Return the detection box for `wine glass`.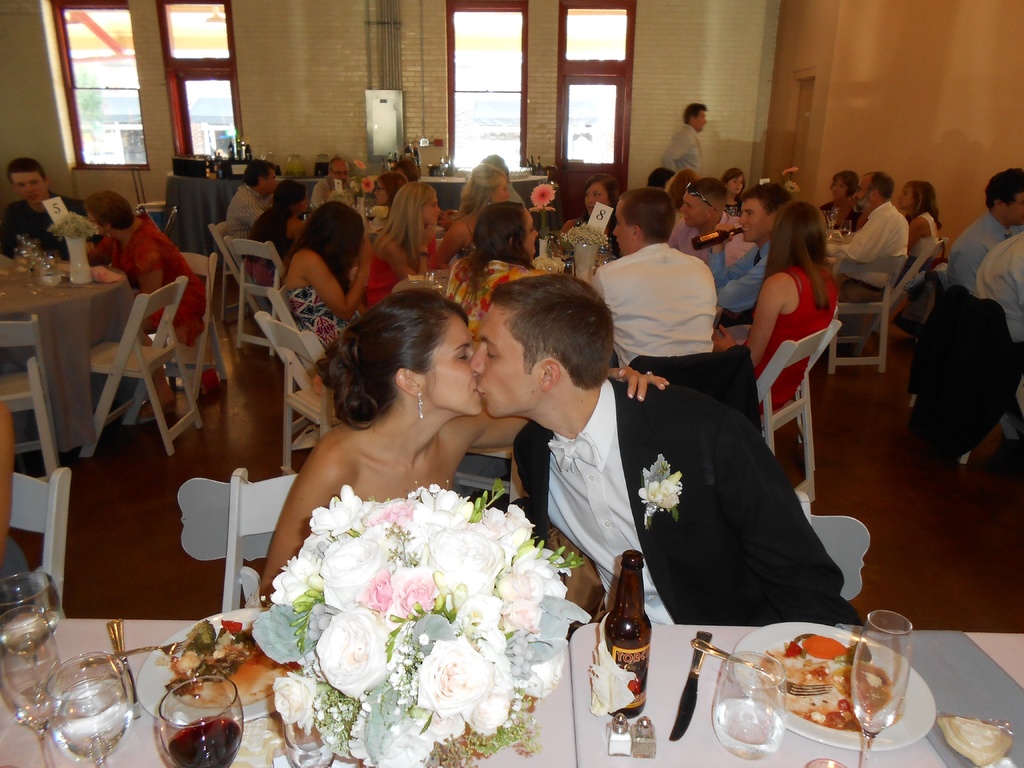
detection(47, 655, 133, 767).
